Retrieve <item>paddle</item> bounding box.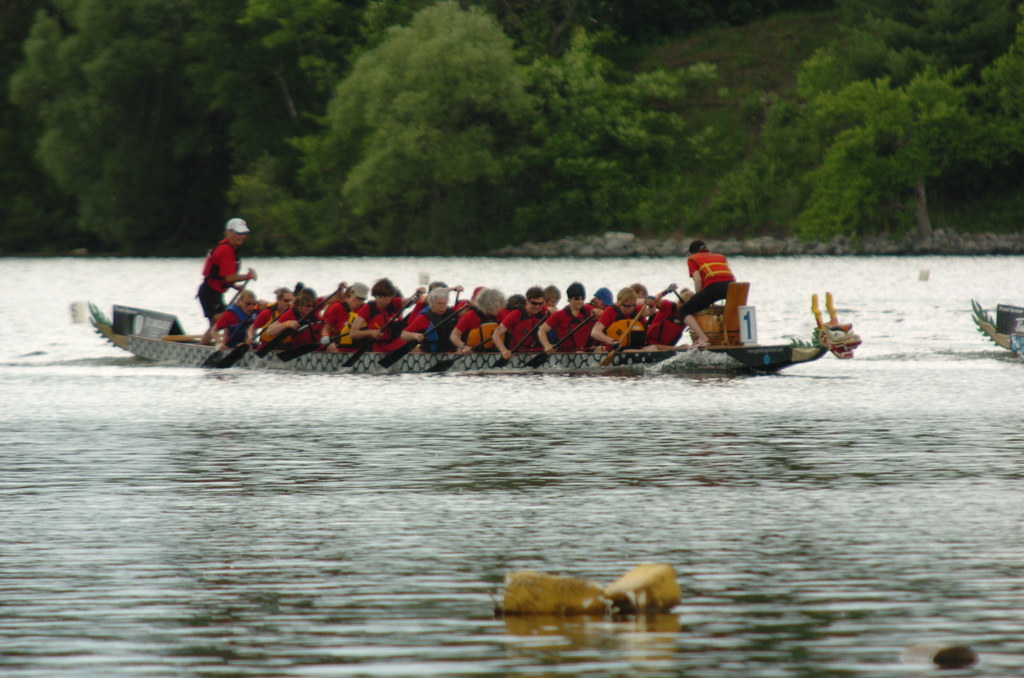
Bounding box: {"left": 673, "top": 289, "right": 684, "bottom": 304}.
